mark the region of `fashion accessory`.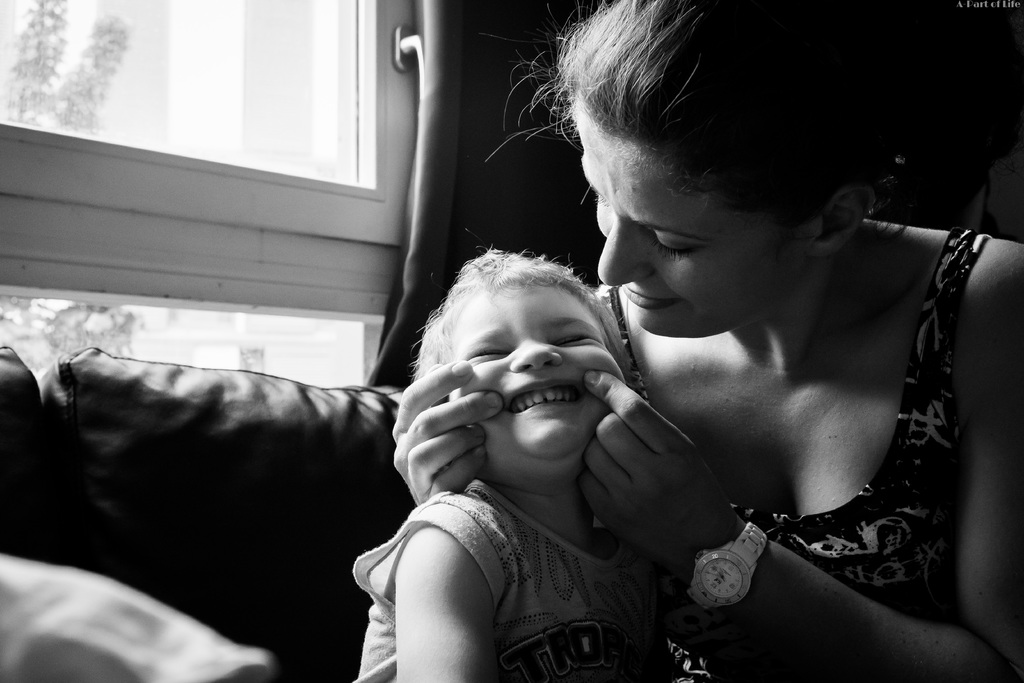
Region: [x1=685, y1=520, x2=771, y2=613].
